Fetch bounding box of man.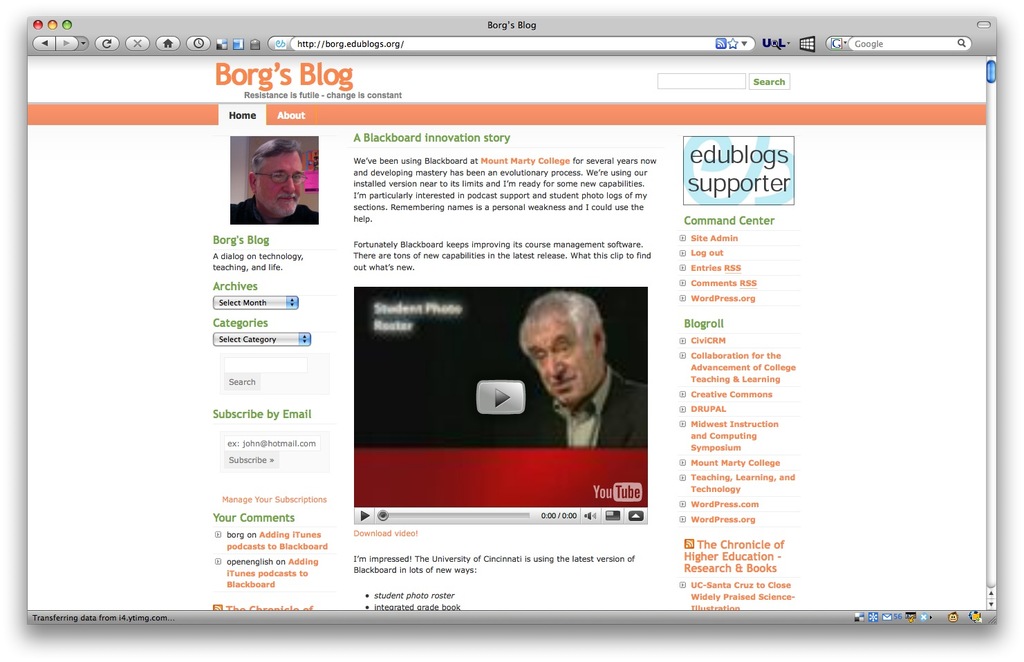
Bbox: [left=230, top=136, right=322, bottom=225].
